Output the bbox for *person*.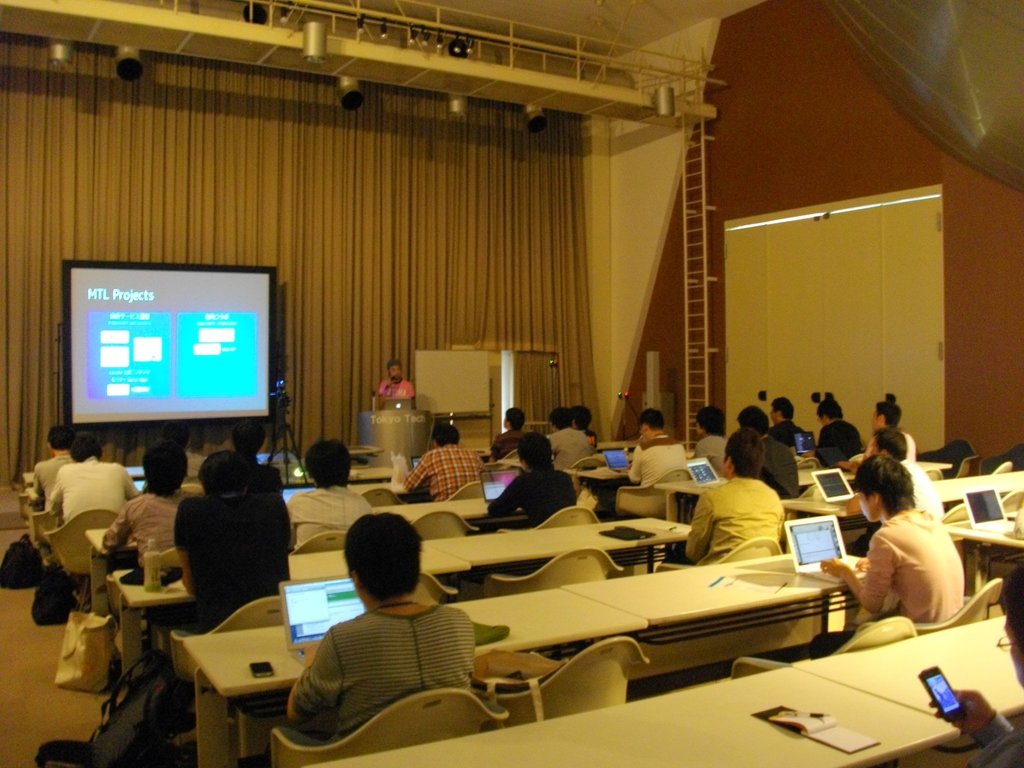
select_region(374, 359, 415, 412).
